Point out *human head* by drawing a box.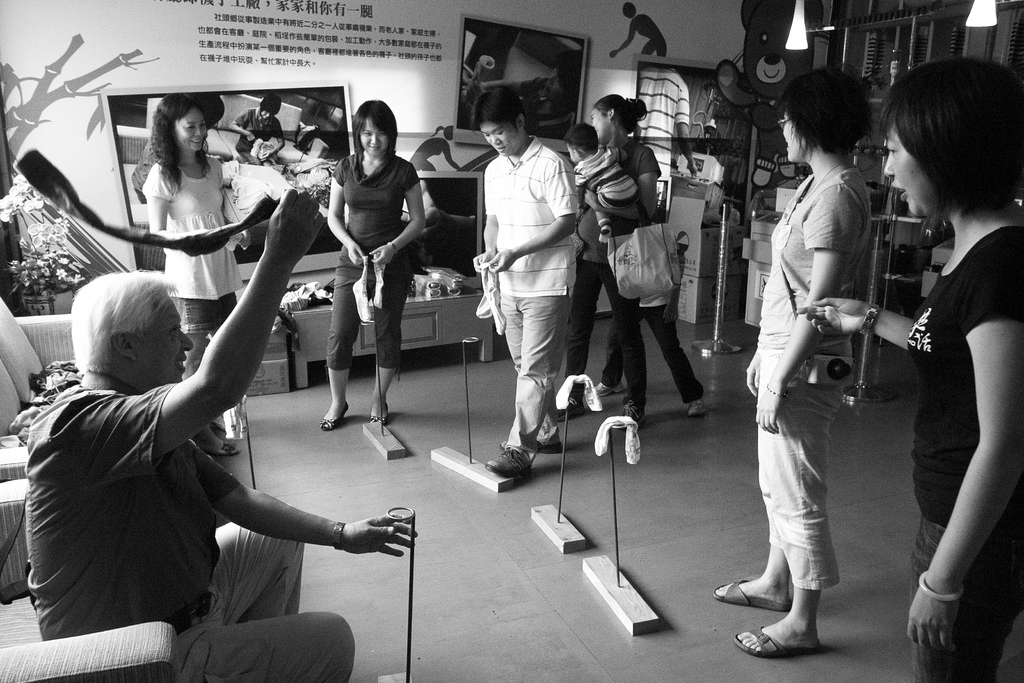
518,68,560,120.
